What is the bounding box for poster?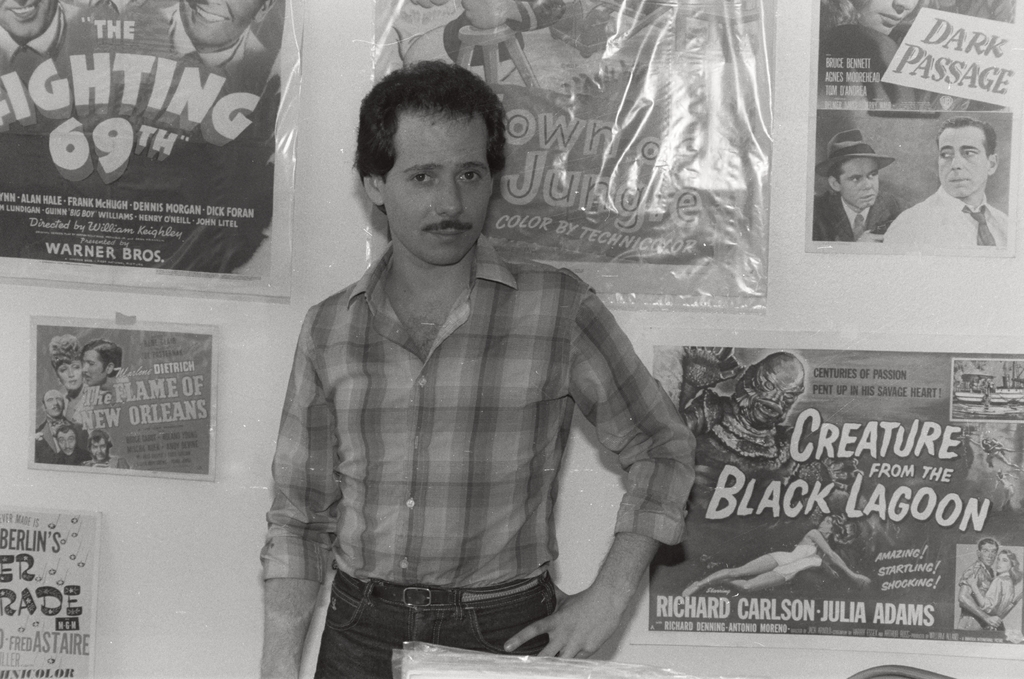
select_region(642, 330, 1023, 665).
